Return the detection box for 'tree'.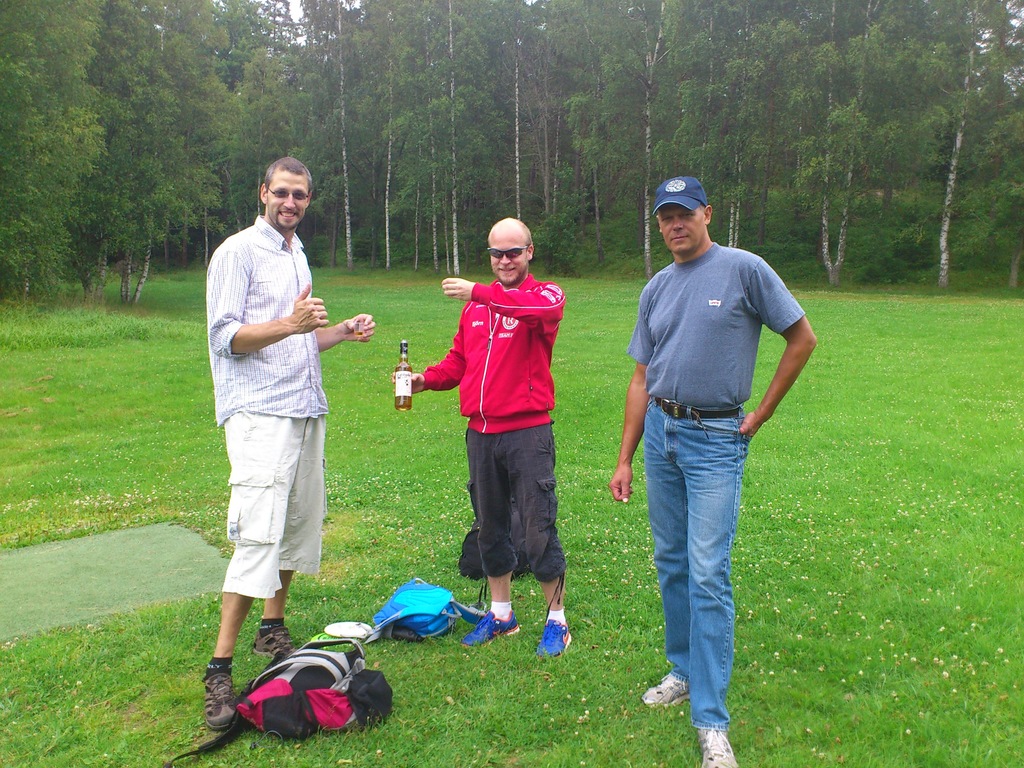
bbox=(531, 0, 618, 239).
